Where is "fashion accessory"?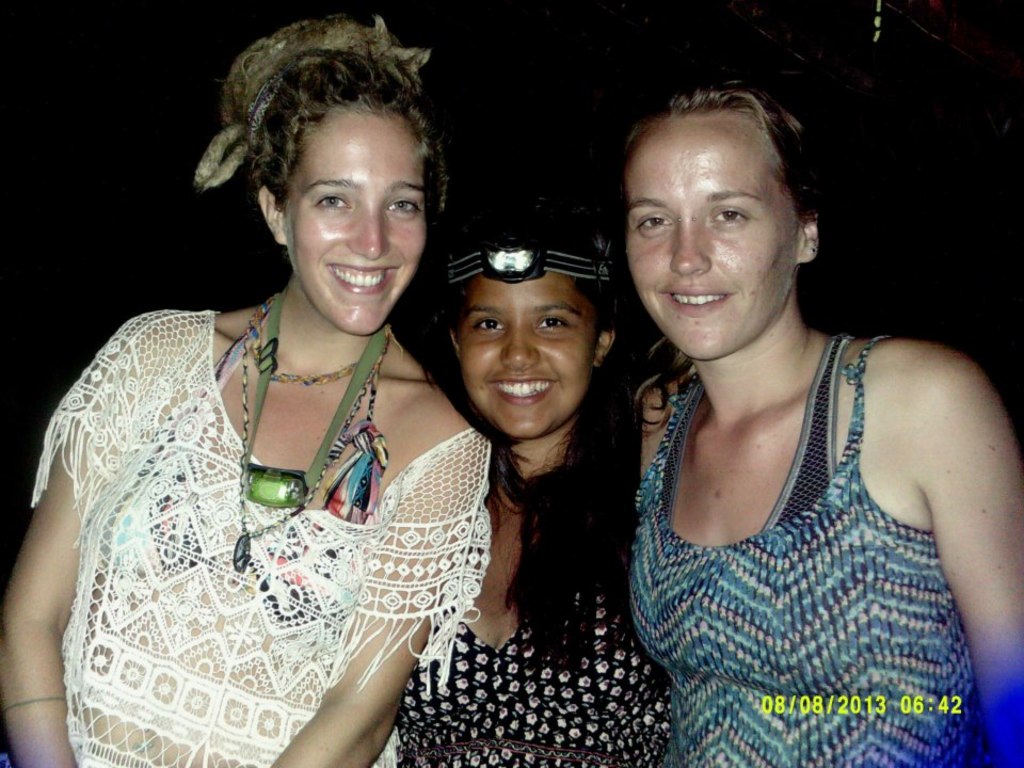
446 229 621 289.
